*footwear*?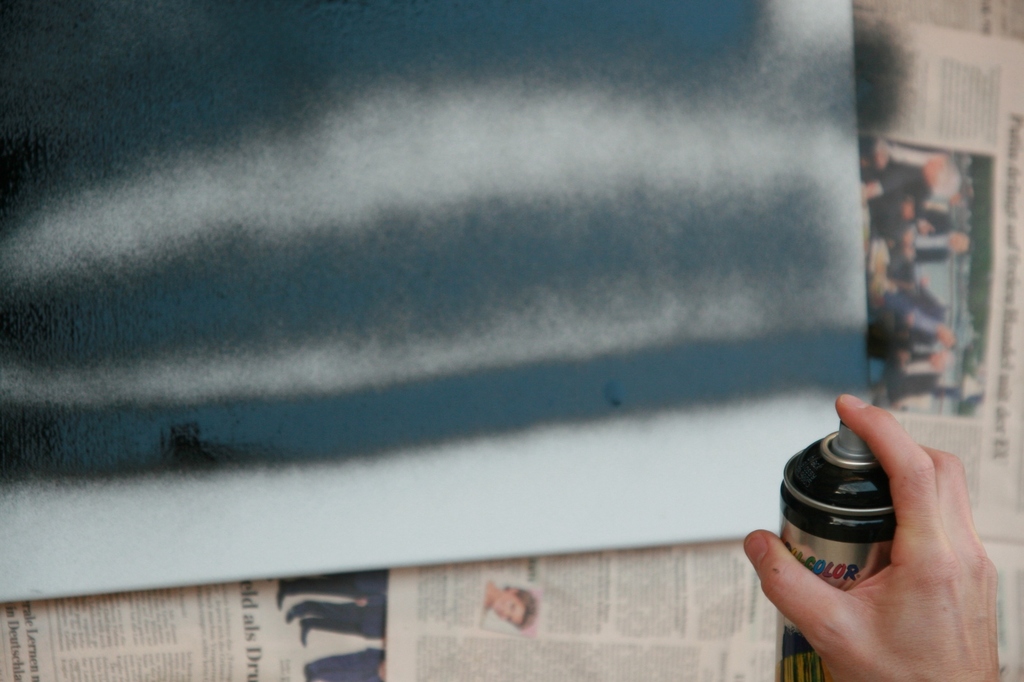
box(298, 621, 310, 646)
